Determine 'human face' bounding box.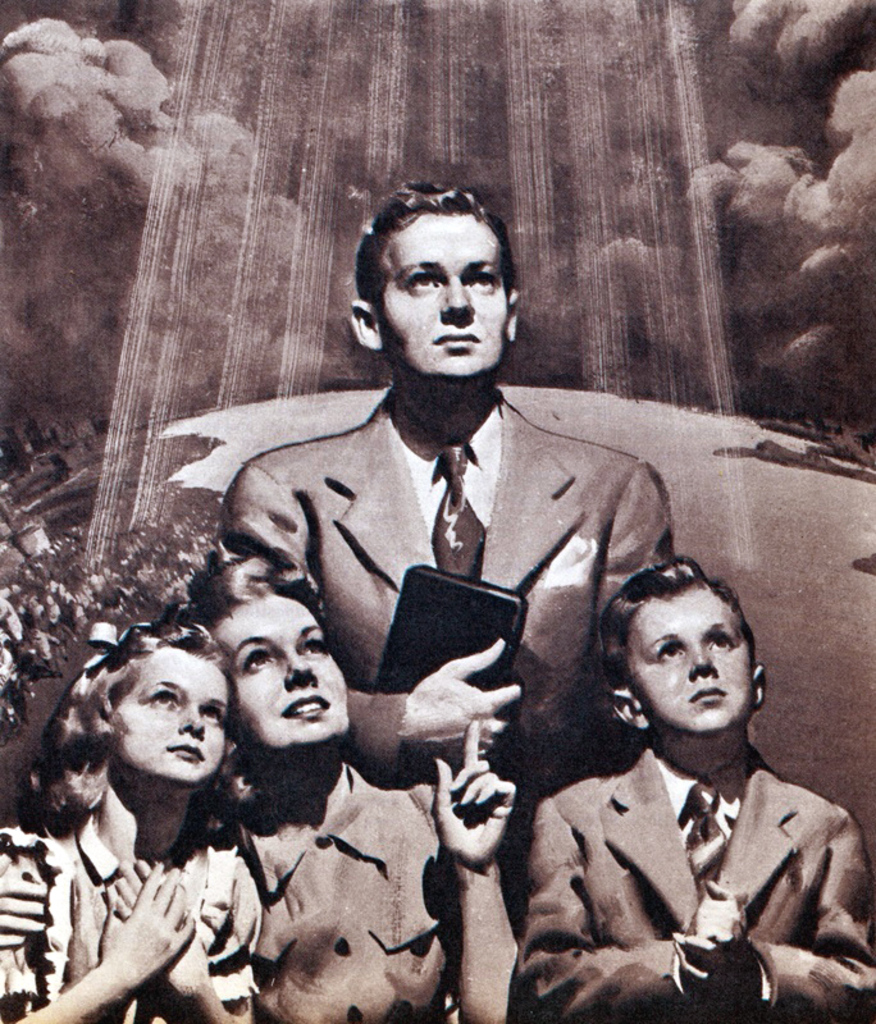
Determined: region(113, 643, 237, 786).
